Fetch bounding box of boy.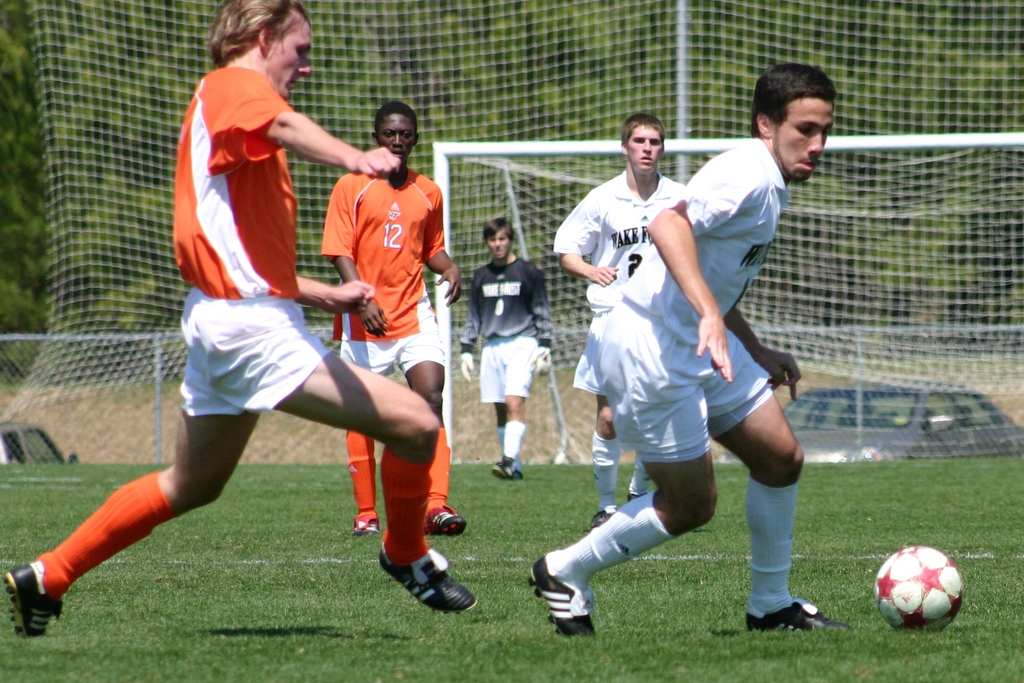
Bbox: region(554, 112, 690, 527).
